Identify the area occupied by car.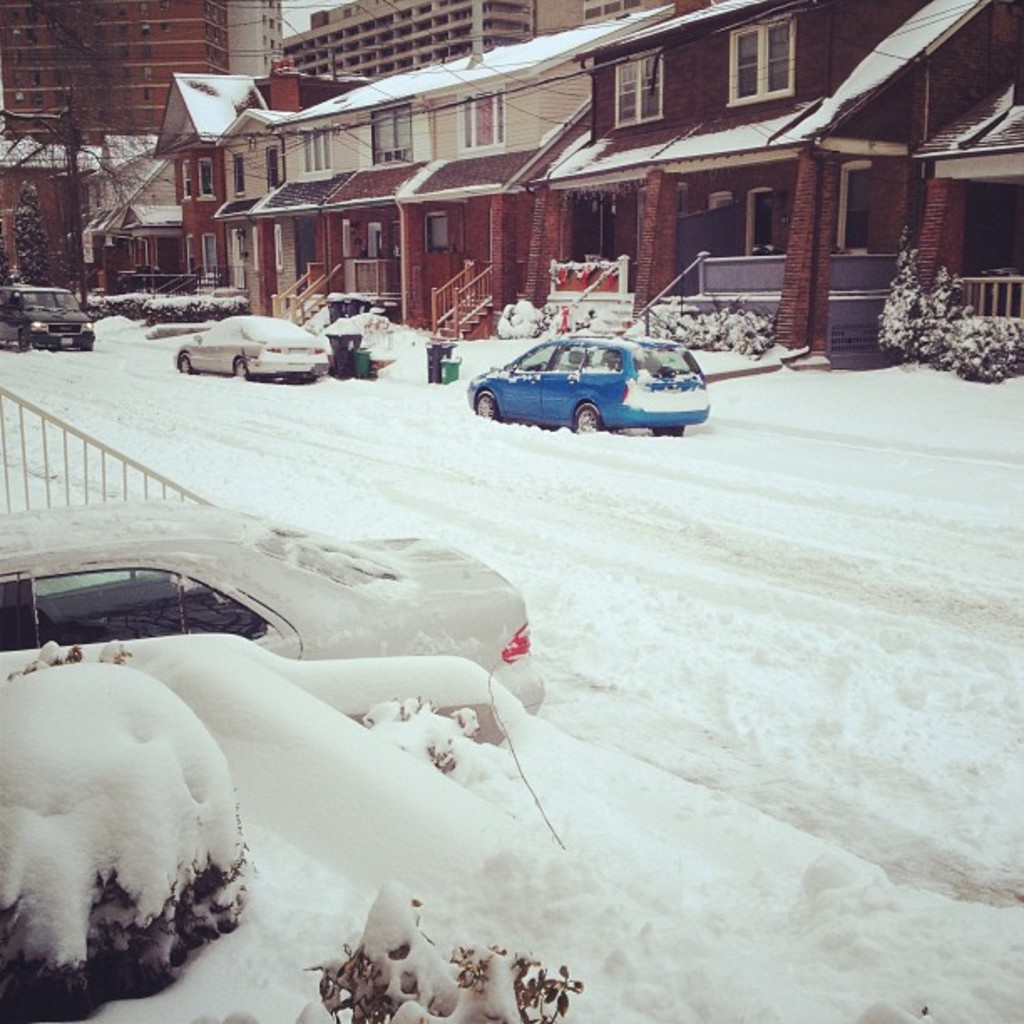
Area: box=[0, 284, 95, 351].
